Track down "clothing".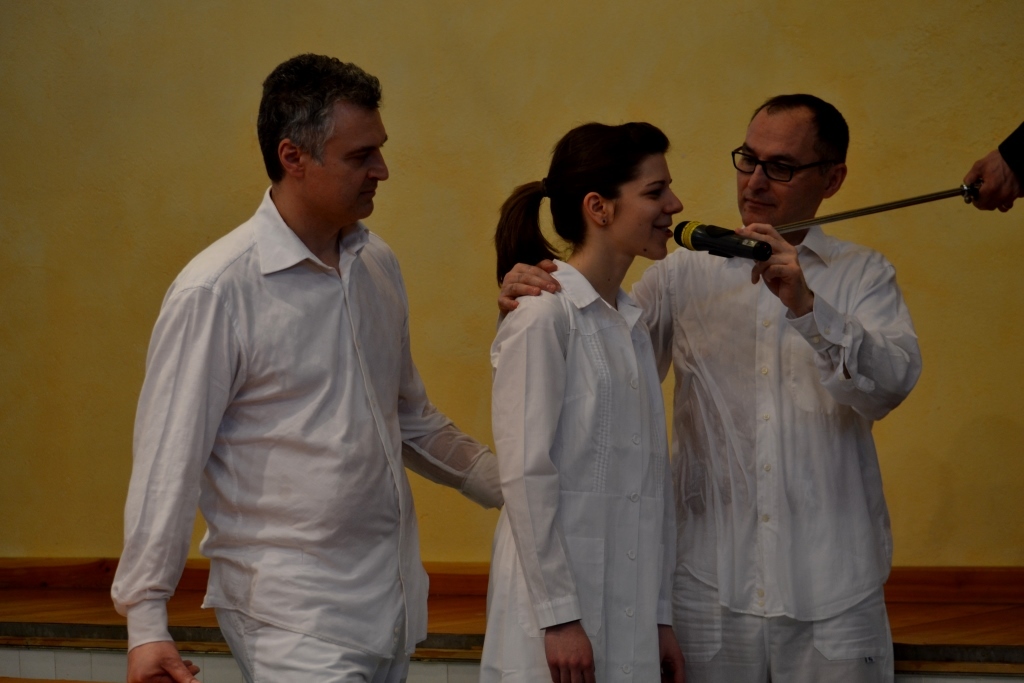
Tracked to pyautogui.locateOnScreen(622, 217, 925, 682).
